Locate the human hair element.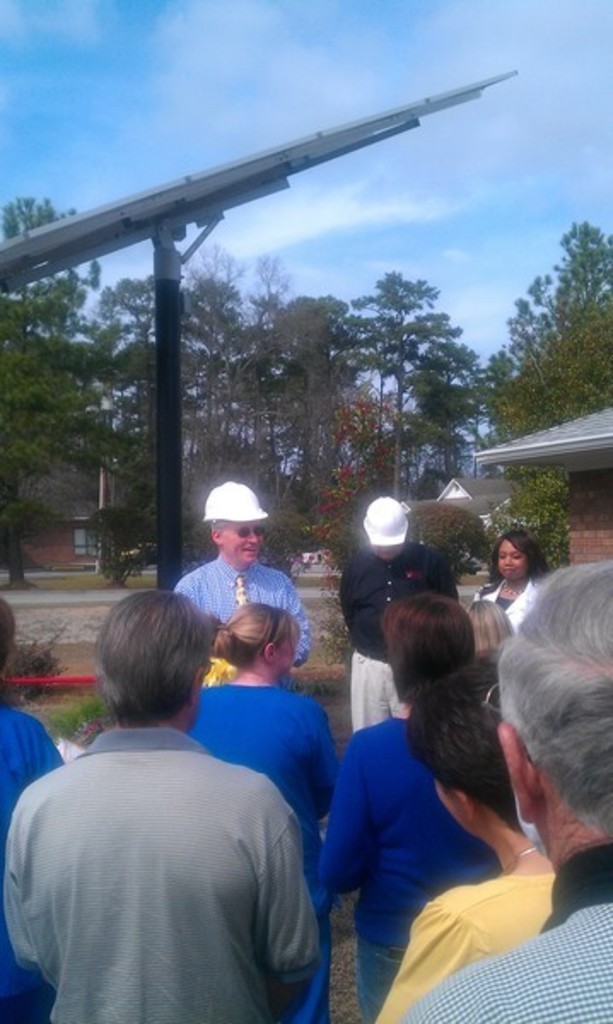
Element bbox: 490,561,611,853.
